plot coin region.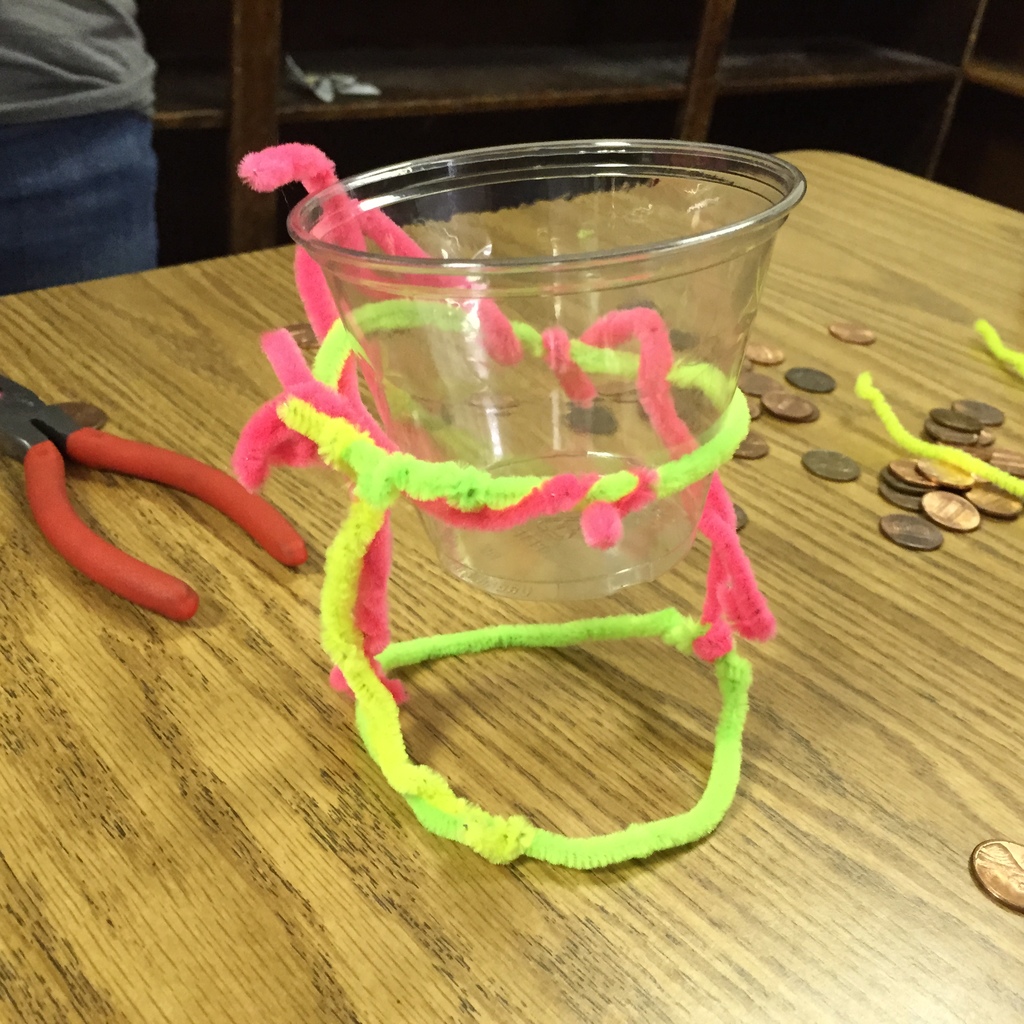
Plotted at l=991, t=447, r=1023, b=481.
